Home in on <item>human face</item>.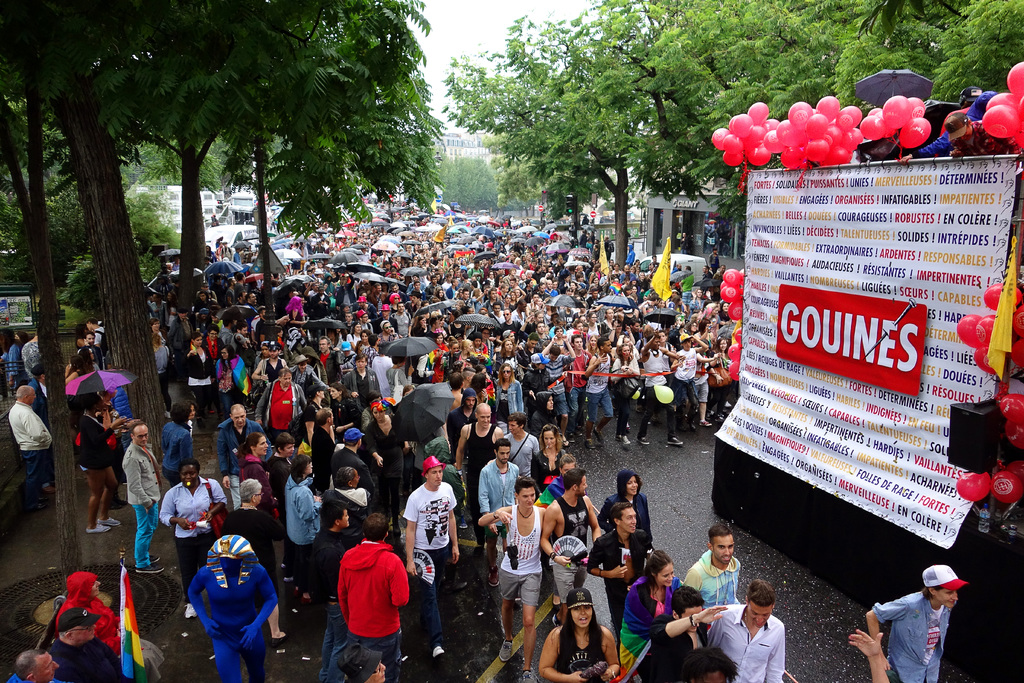
Homed in at left=564, top=602, right=598, bottom=629.
